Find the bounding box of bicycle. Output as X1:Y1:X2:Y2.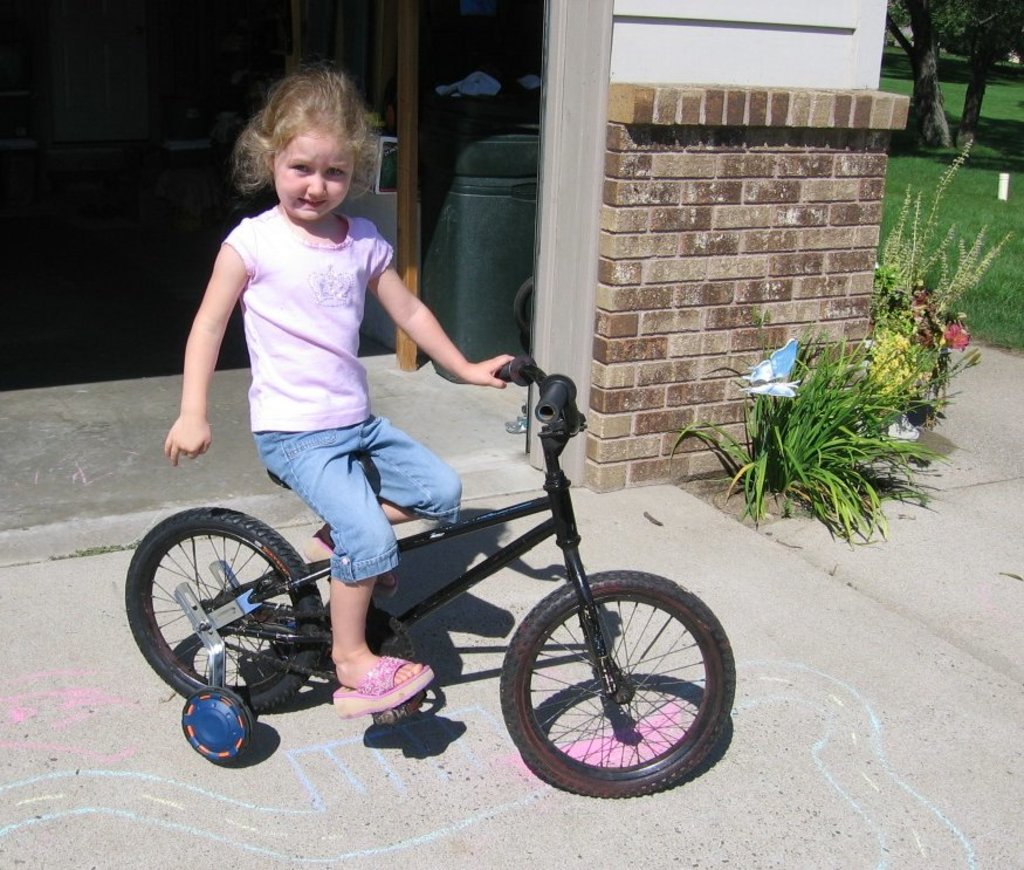
116:343:740:792.
